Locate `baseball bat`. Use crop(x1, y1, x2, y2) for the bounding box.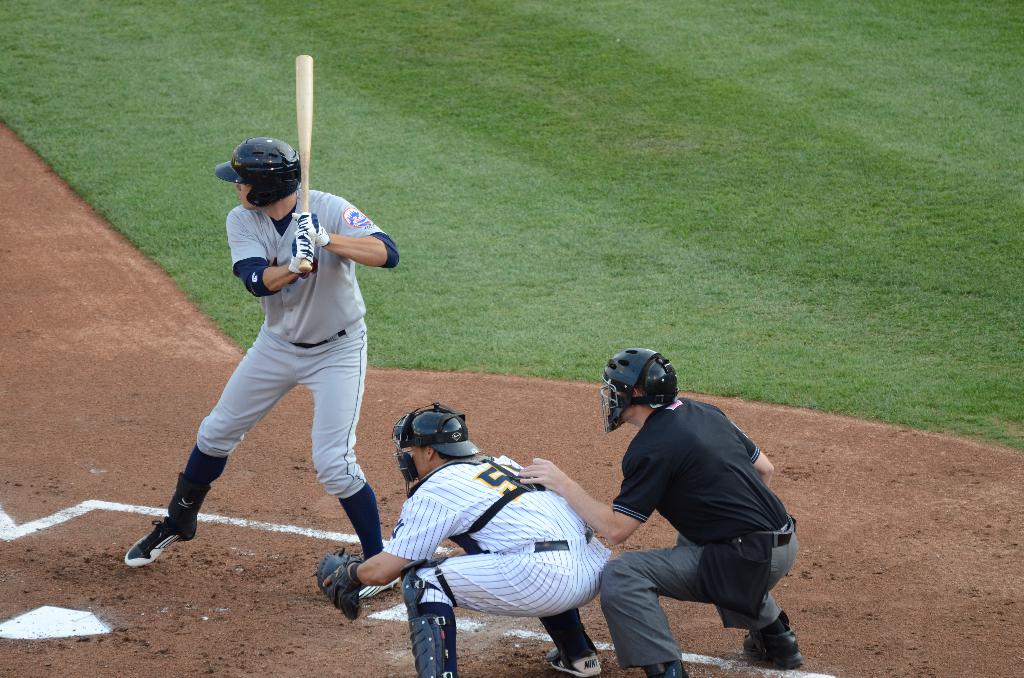
crop(296, 58, 314, 271).
